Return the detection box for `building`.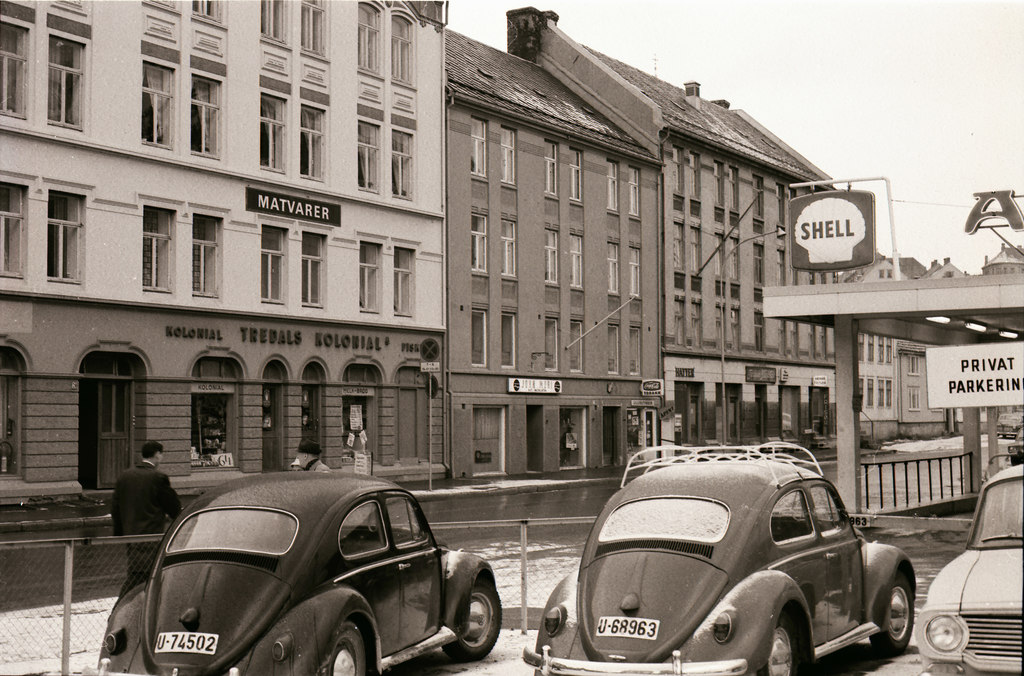
445, 28, 666, 485.
